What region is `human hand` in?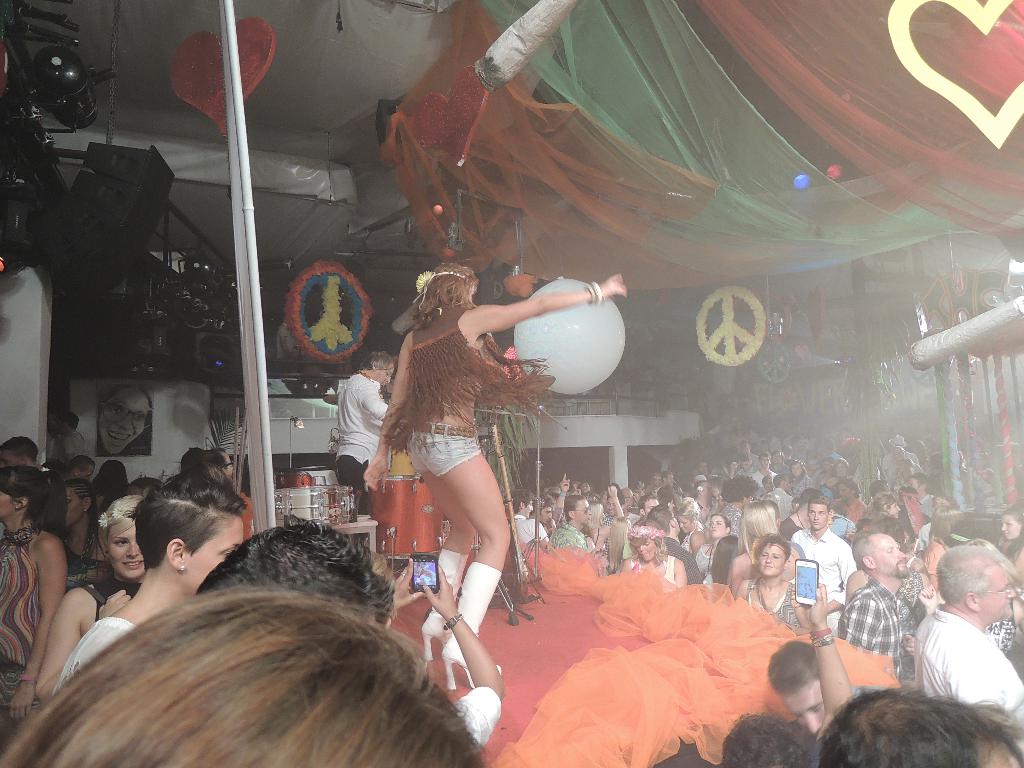
[x1=917, y1=584, x2=937, y2=609].
